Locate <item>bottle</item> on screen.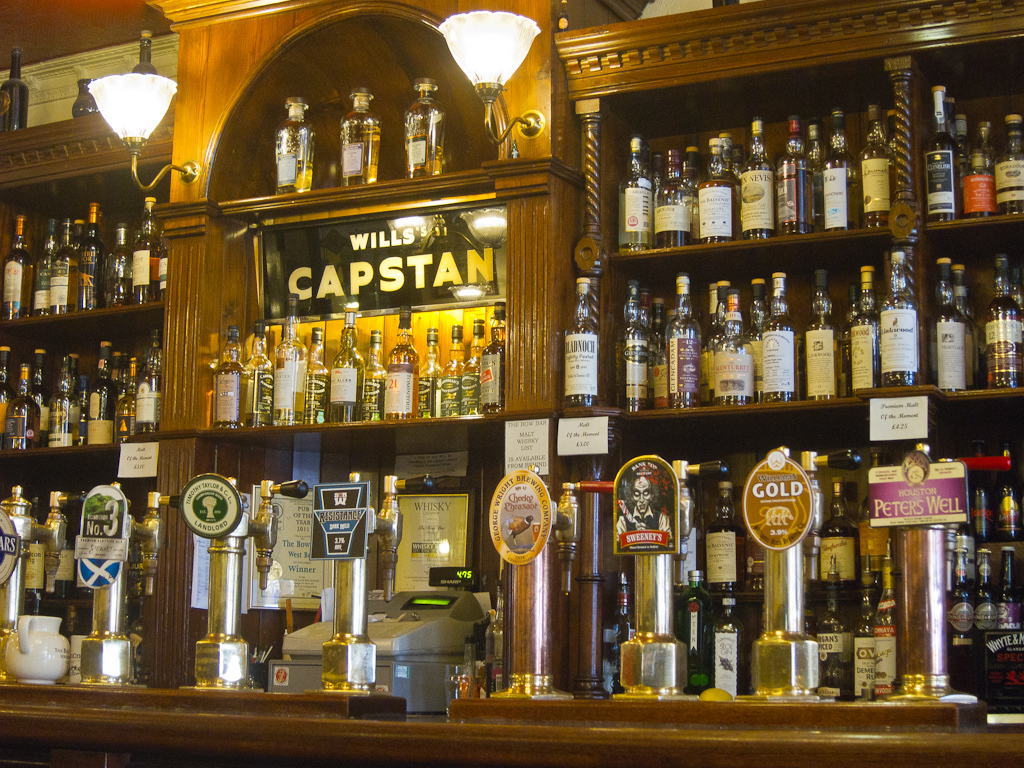
On screen at [x1=75, y1=220, x2=88, y2=248].
